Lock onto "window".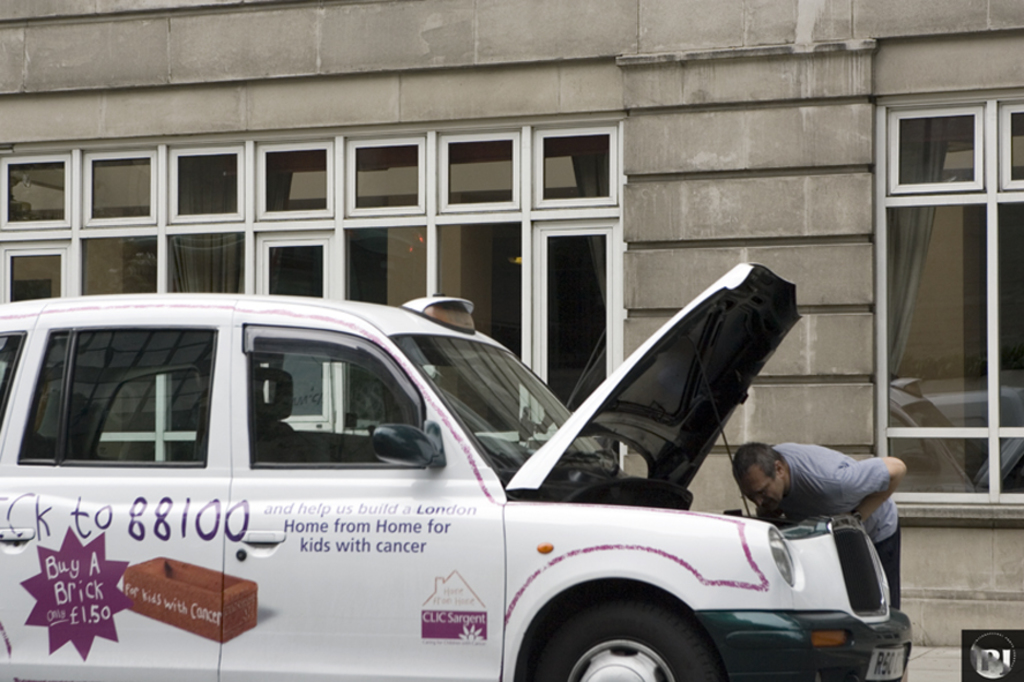
Locked: left=885, top=207, right=989, bottom=501.
